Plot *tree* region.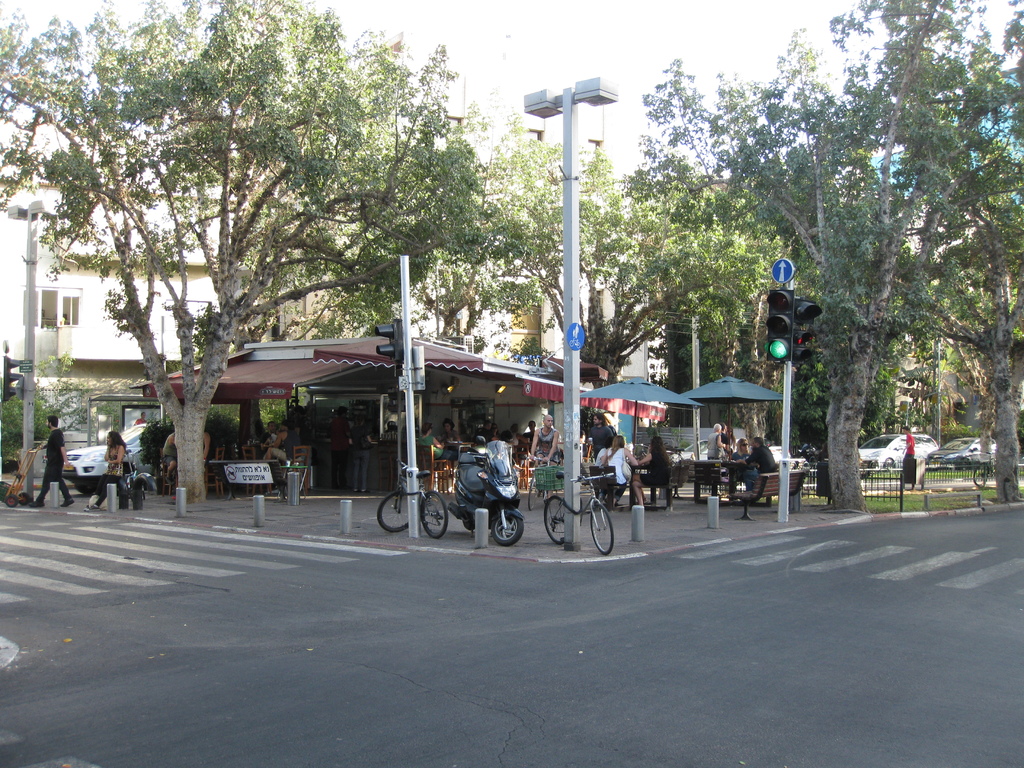
Plotted at [0, 0, 548, 506].
